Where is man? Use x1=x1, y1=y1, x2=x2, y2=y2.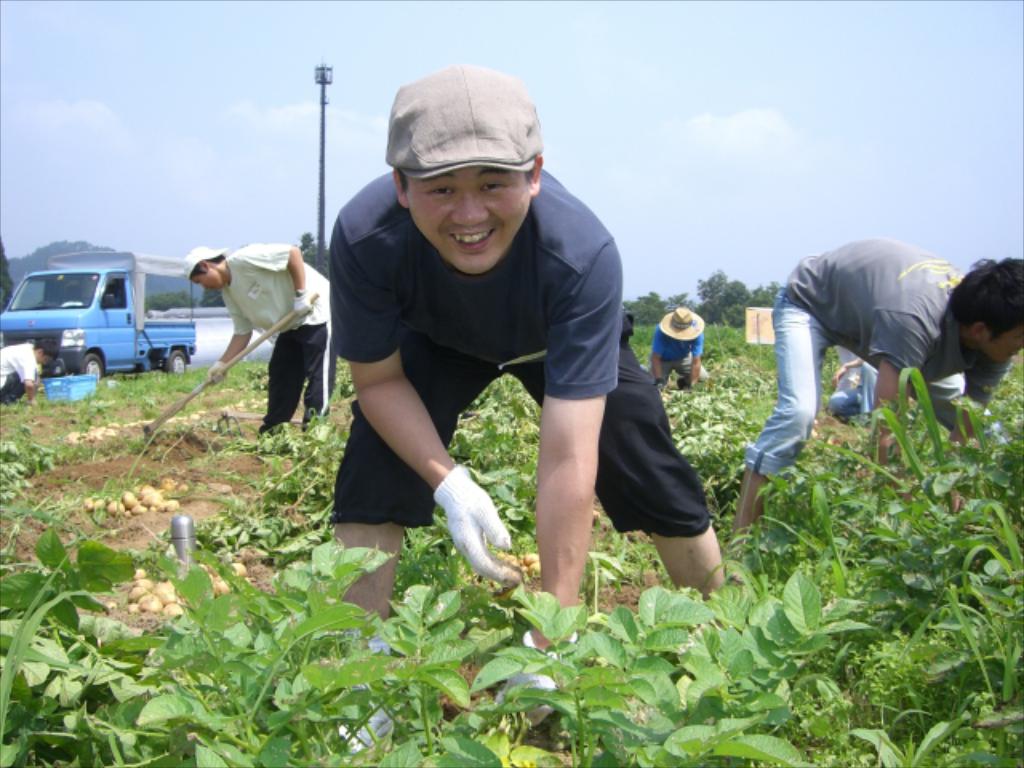
x1=0, y1=339, x2=61, y2=406.
